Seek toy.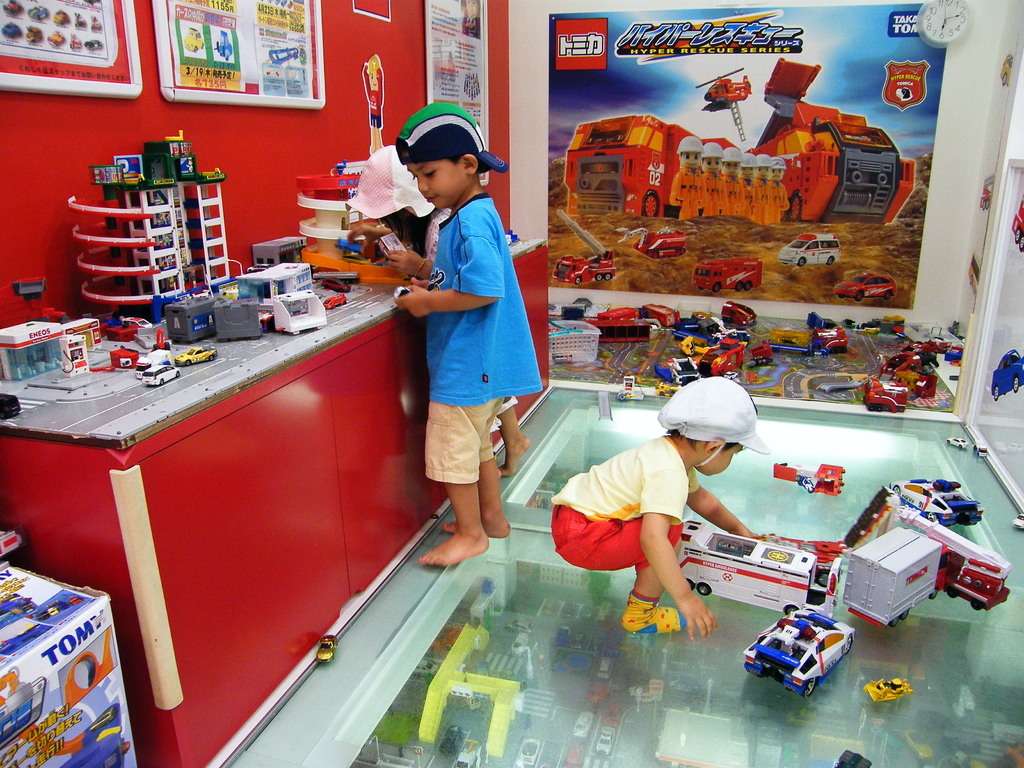
locate(856, 311, 900, 327).
